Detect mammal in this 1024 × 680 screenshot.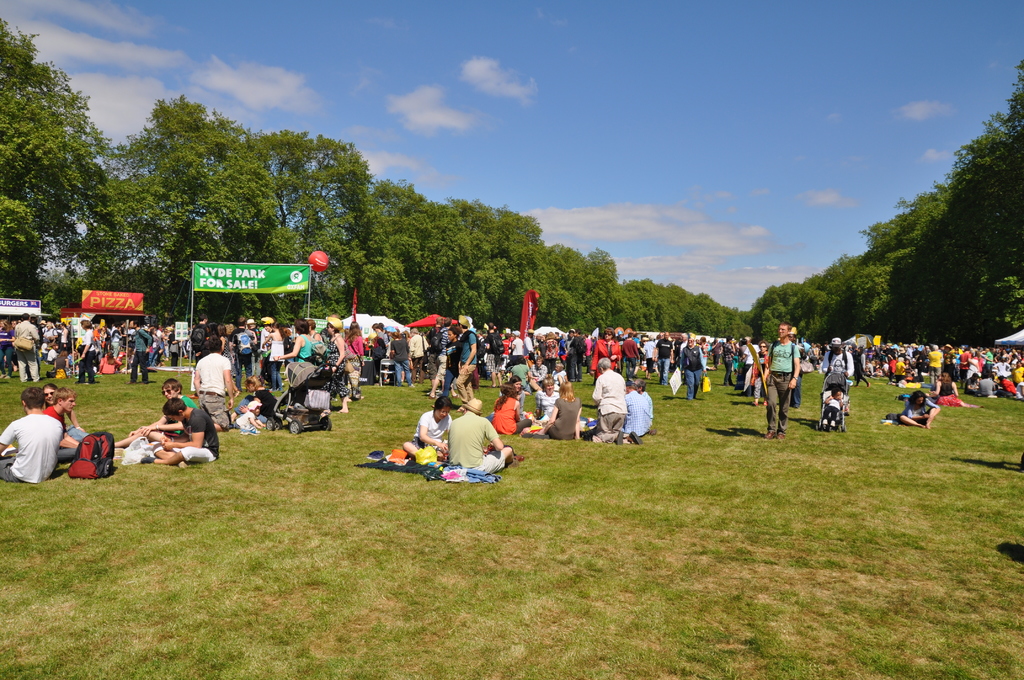
Detection: 680:336:714:400.
